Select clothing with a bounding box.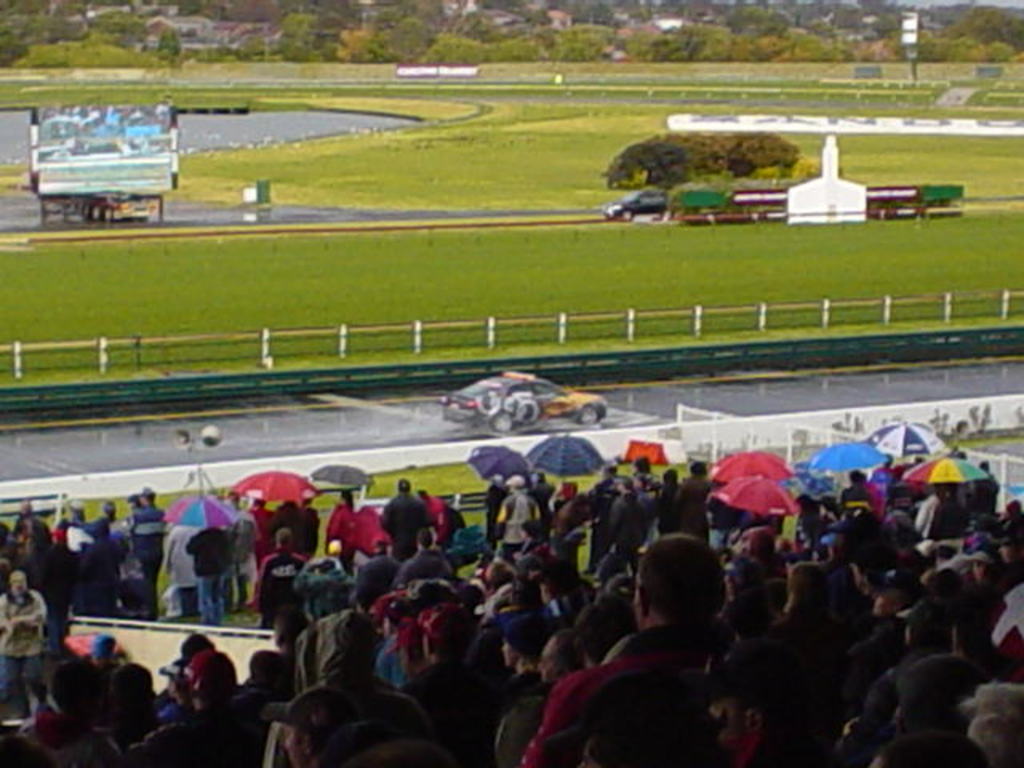
(326,502,363,571).
